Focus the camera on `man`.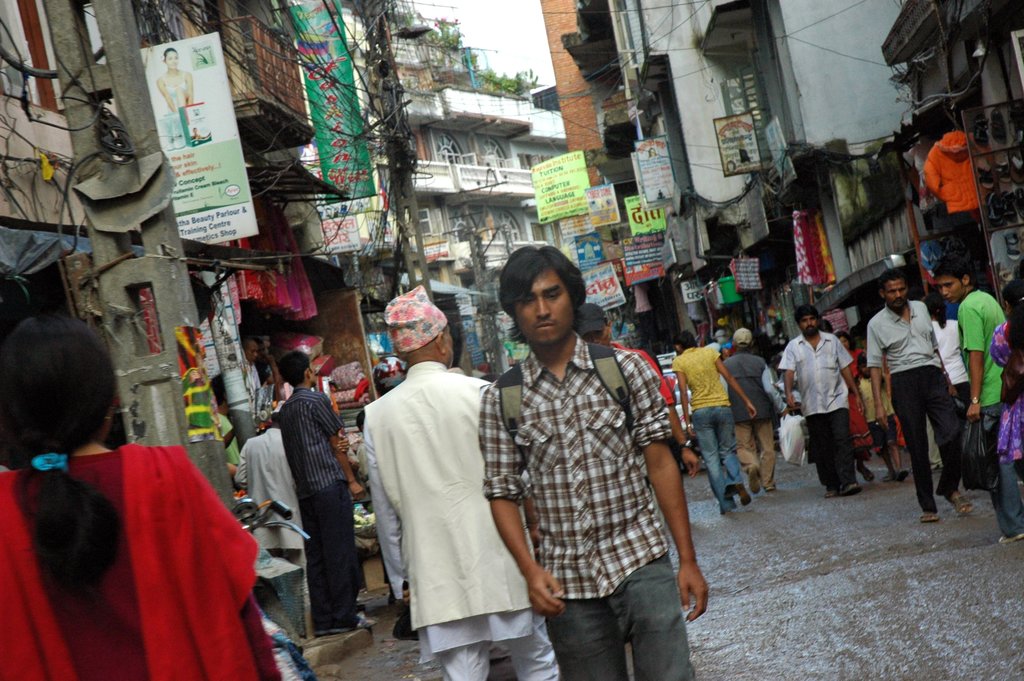
Focus region: pyautogui.locateOnScreen(779, 303, 860, 498).
